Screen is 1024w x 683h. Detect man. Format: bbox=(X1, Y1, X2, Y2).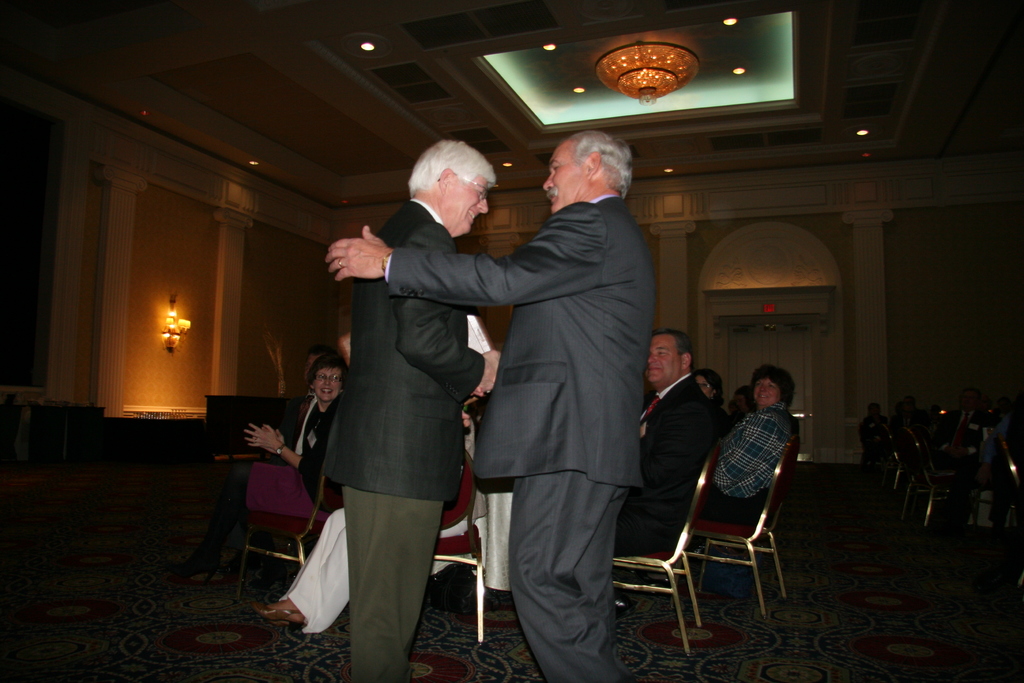
bbox=(216, 343, 340, 593).
